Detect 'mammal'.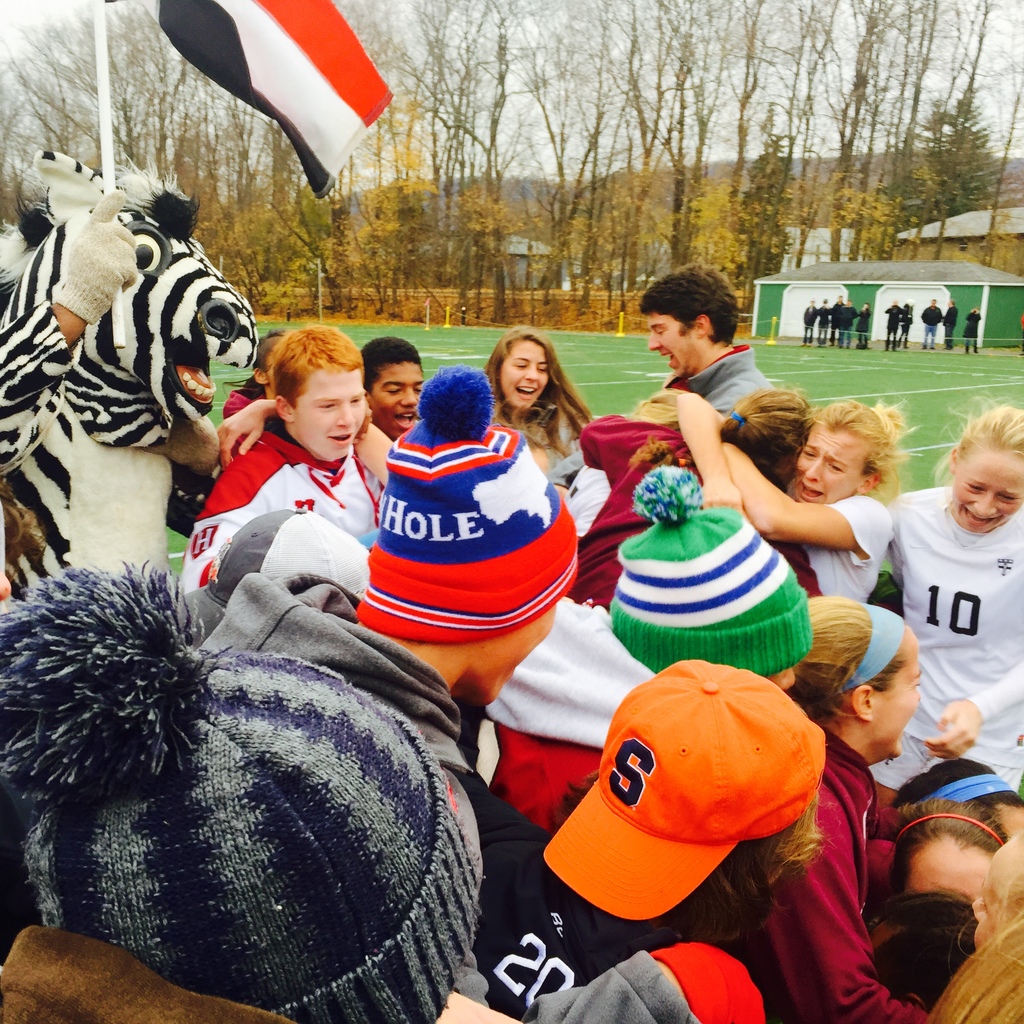
Detected at <box>881,299,893,348</box>.
